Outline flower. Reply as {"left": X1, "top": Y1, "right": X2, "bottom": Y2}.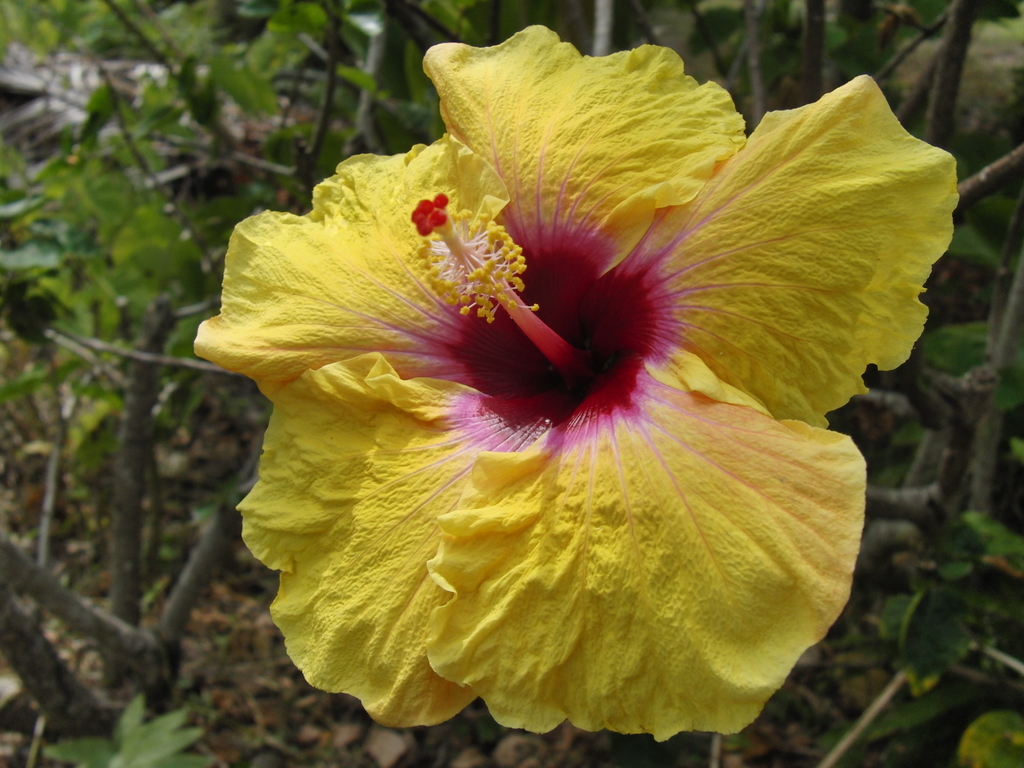
{"left": 201, "top": 54, "right": 896, "bottom": 750}.
